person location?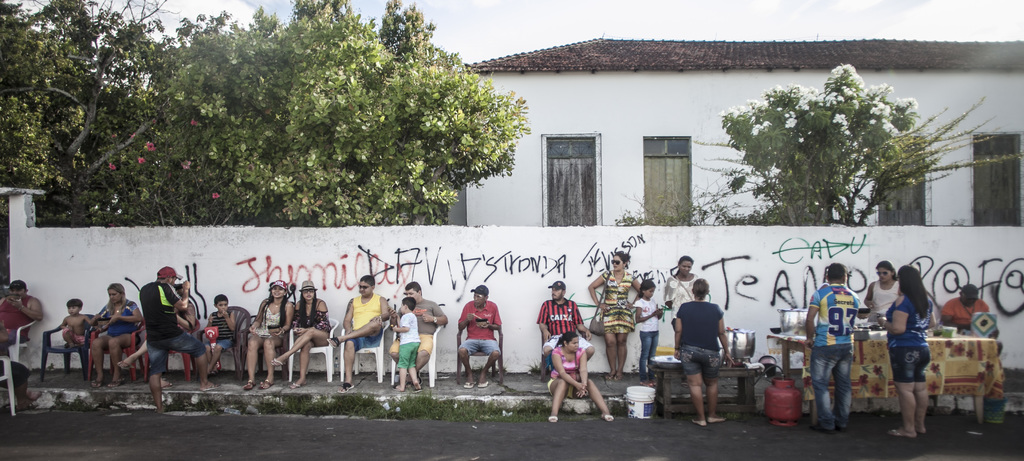
bbox=[0, 277, 48, 358]
